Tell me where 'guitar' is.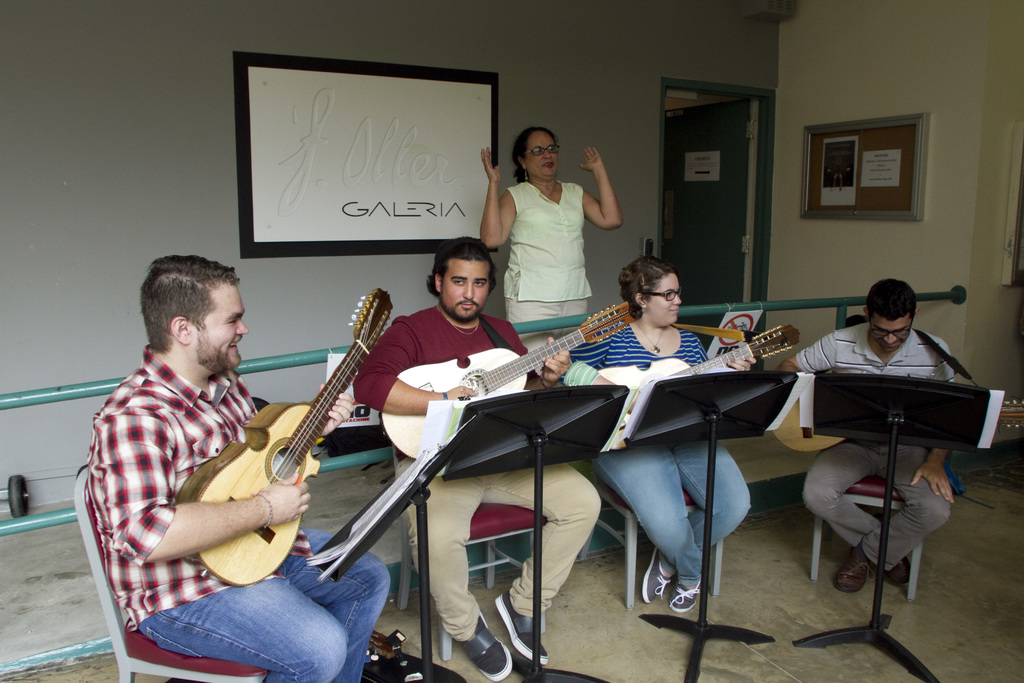
'guitar' is at 182 282 397 580.
